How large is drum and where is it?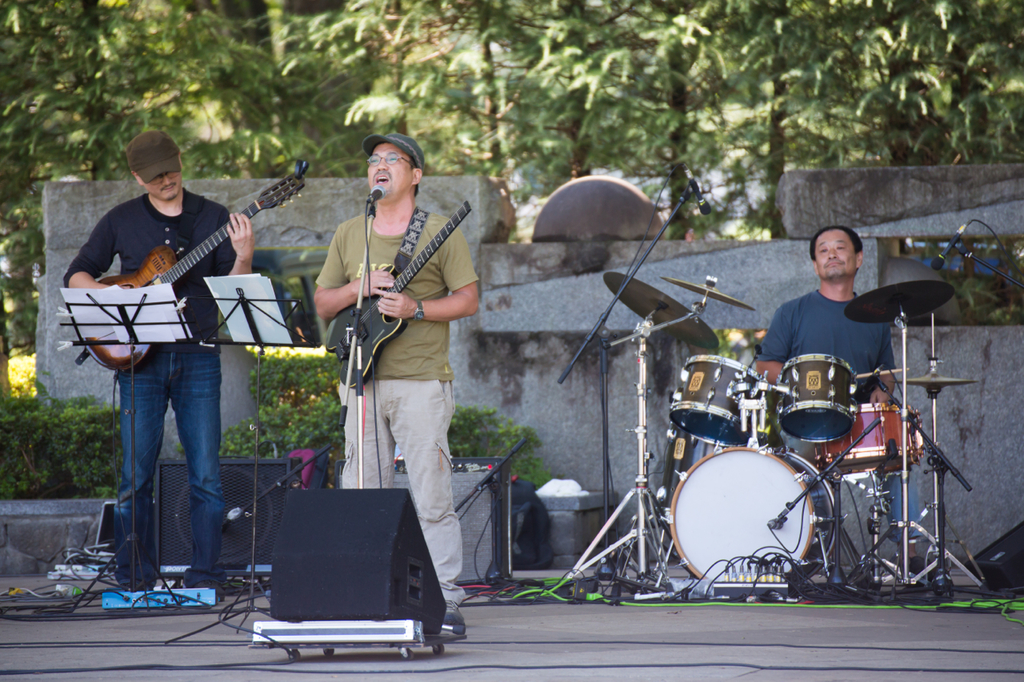
Bounding box: (x1=665, y1=441, x2=836, y2=584).
